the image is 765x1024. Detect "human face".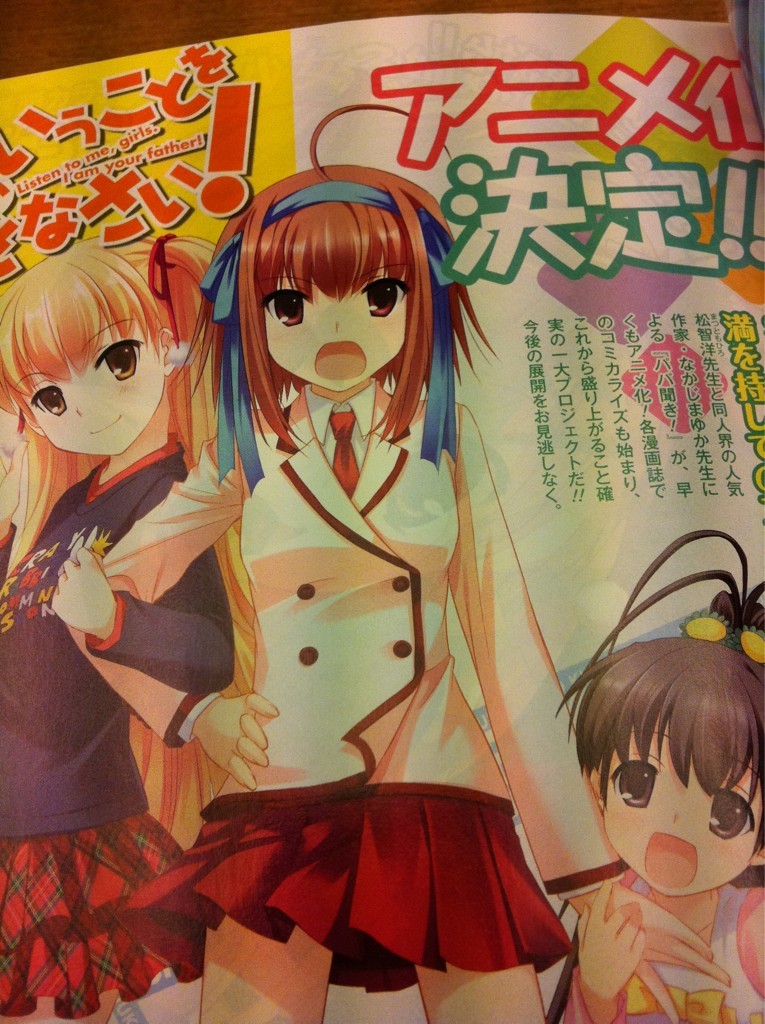
Detection: <bbox>27, 320, 165, 455</bbox>.
